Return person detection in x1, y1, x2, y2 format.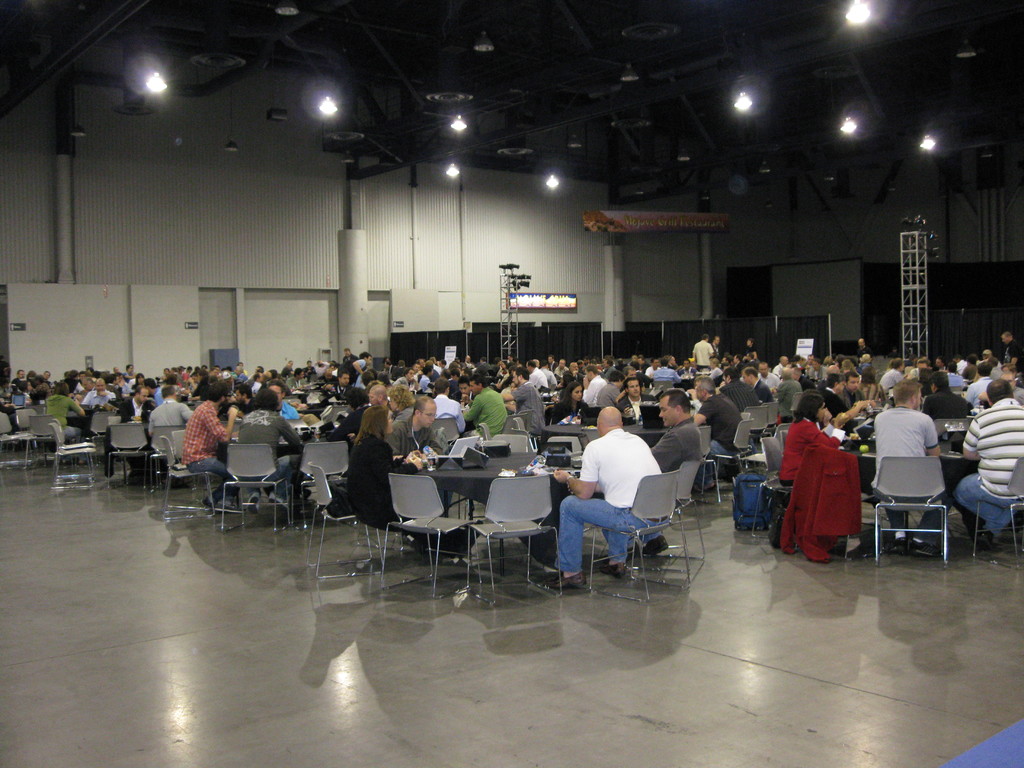
540, 404, 675, 586.
